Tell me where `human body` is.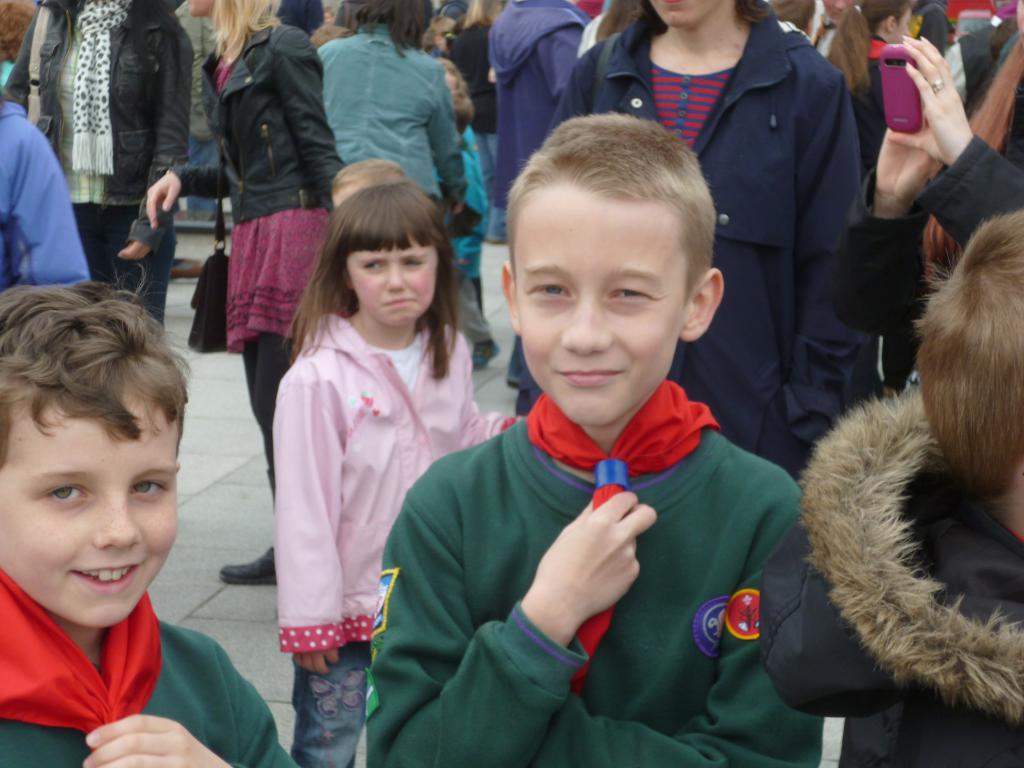
`human body` is at 0:267:302:767.
